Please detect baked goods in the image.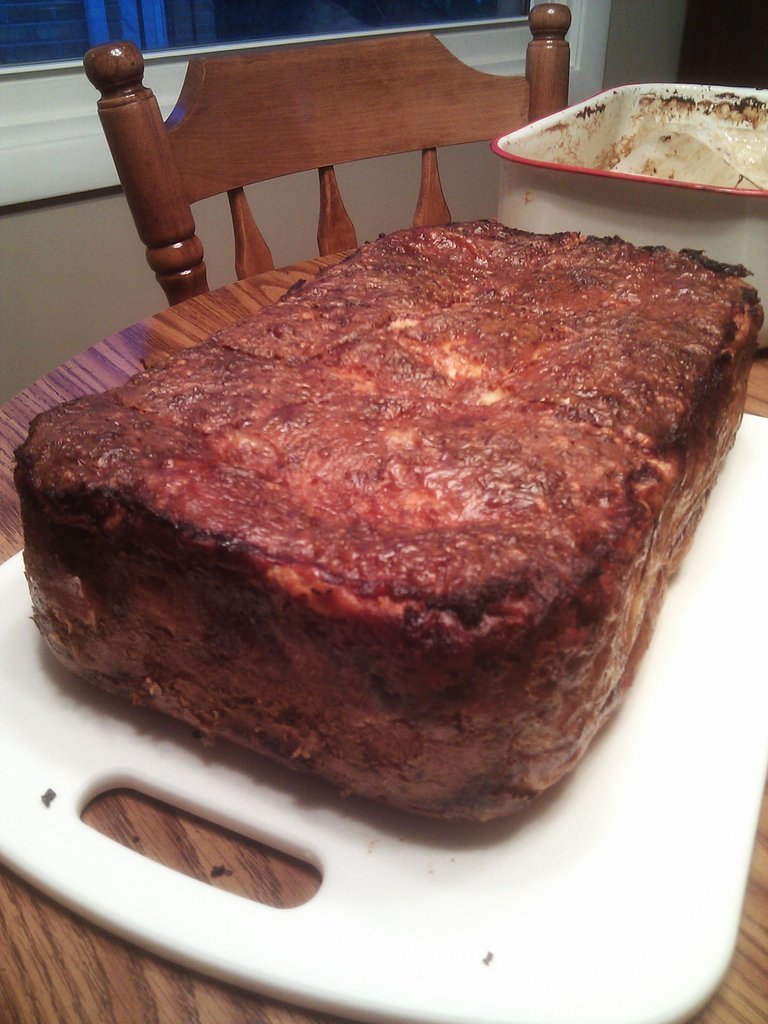
<region>13, 215, 766, 822</region>.
